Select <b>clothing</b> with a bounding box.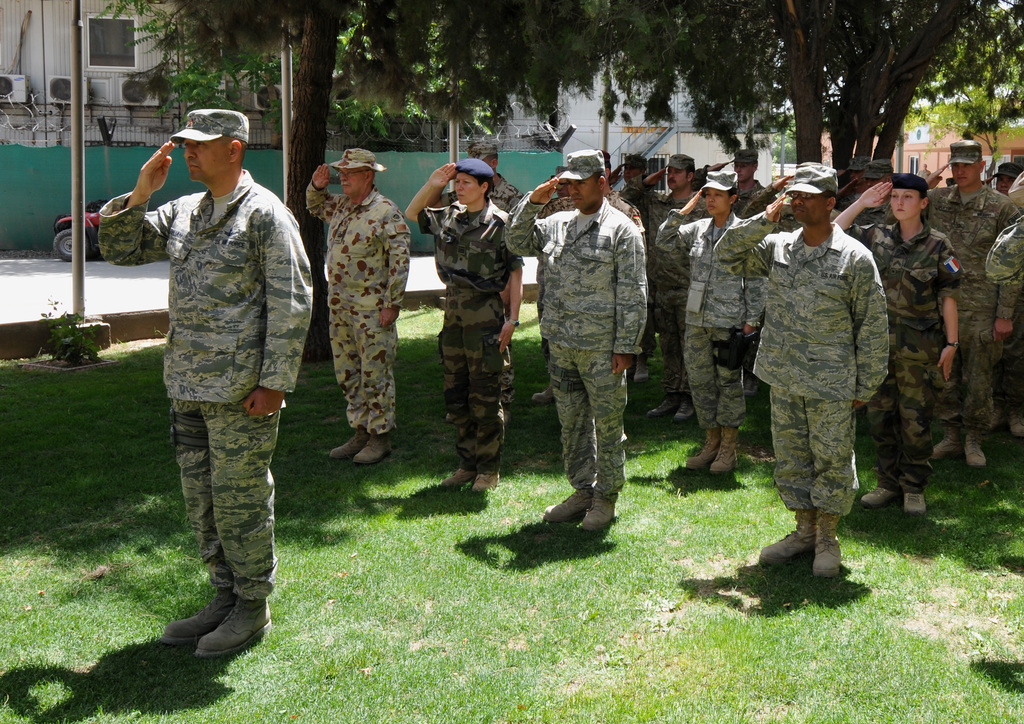
crop(850, 213, 960, 481).
